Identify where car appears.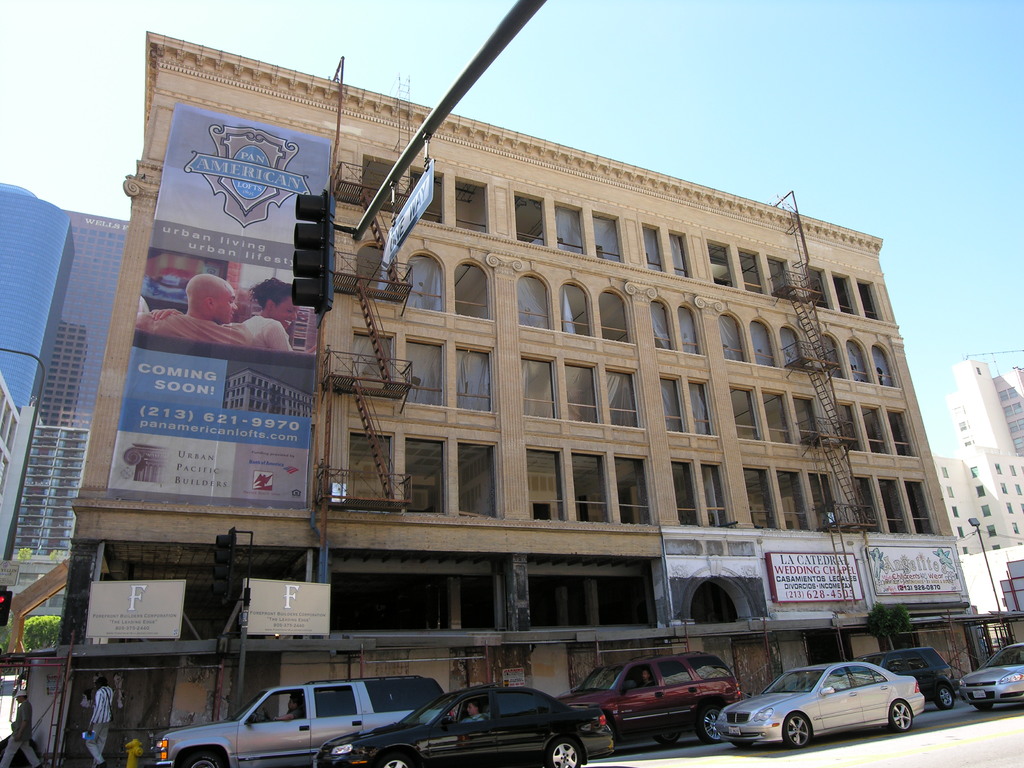
Appears at crop(860, 641, 961, 705).
